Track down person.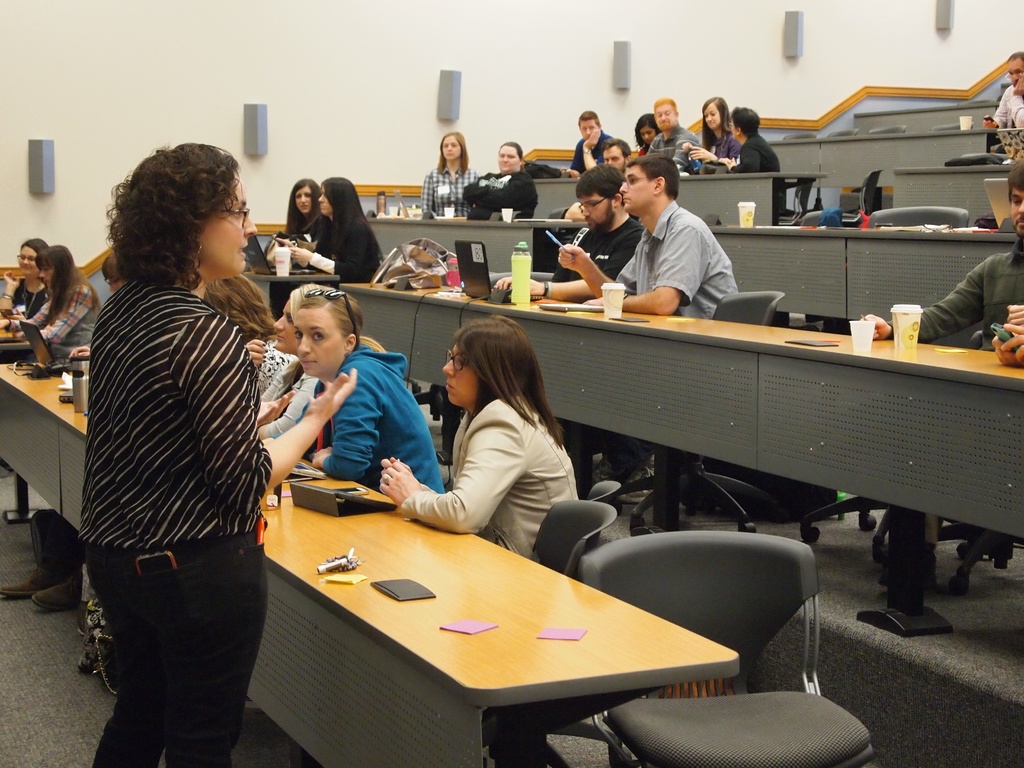
Tracked to [285,179,324,240].
